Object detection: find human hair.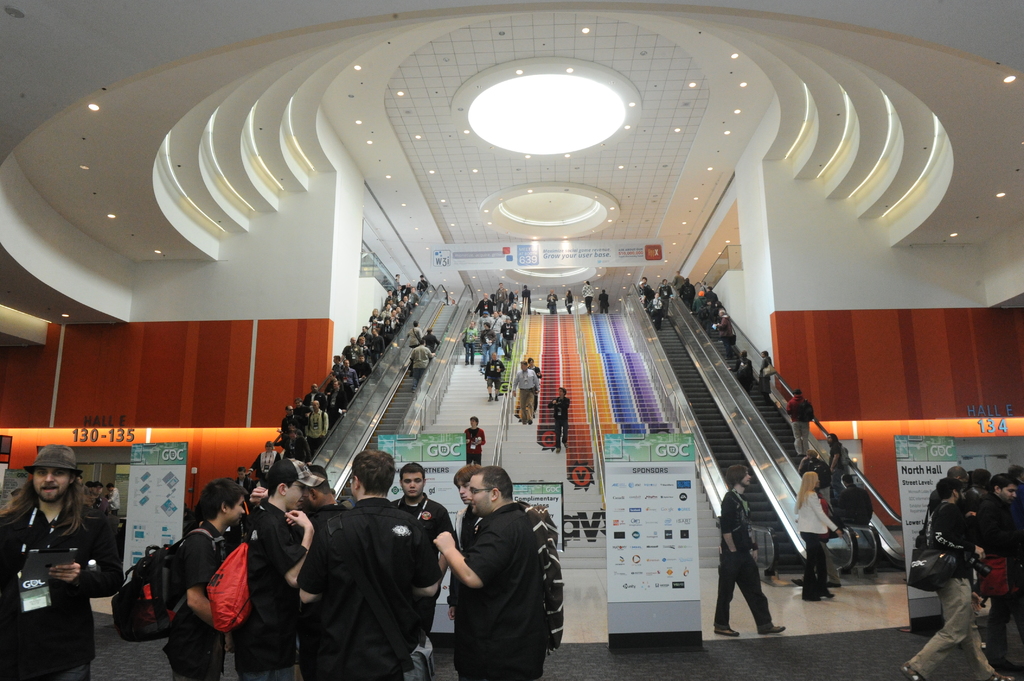
<bbox>306, 465, 331, 495</bbox>.
